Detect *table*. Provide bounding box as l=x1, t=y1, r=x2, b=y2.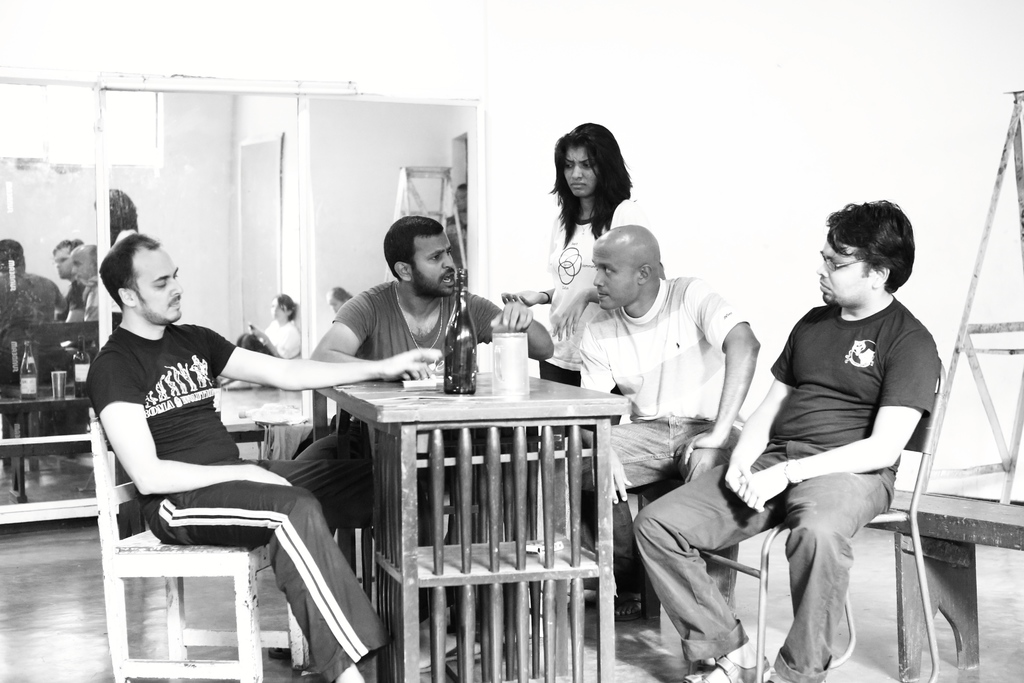
l=317, t=368, r=642, b=661.
